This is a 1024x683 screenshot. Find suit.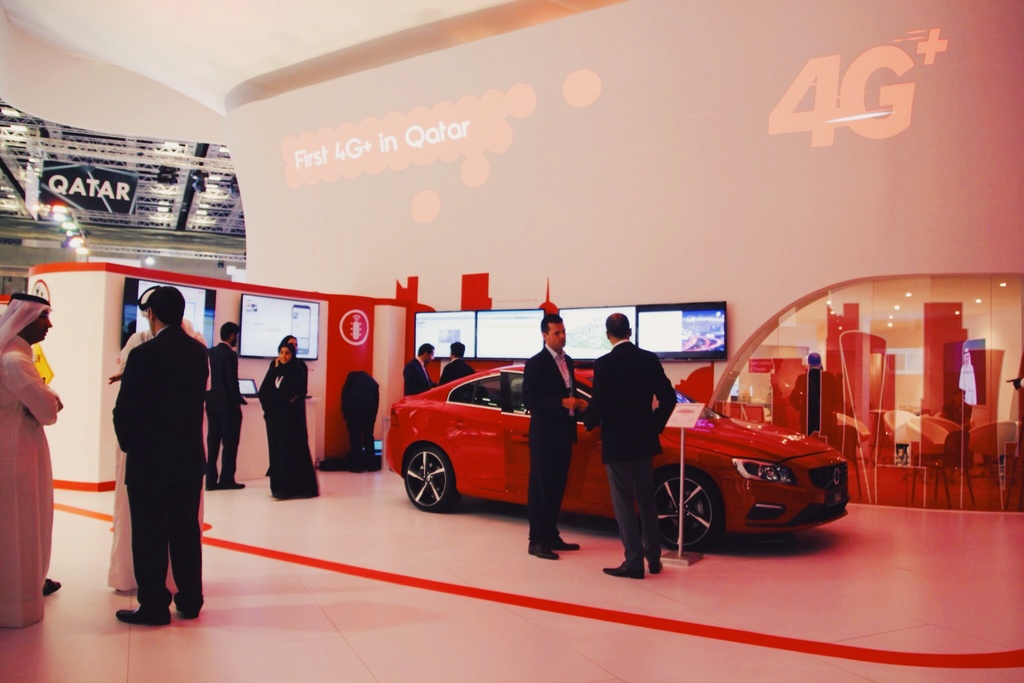
Bounding box: [x1=104, y1=288, x2=211, y2=623].
